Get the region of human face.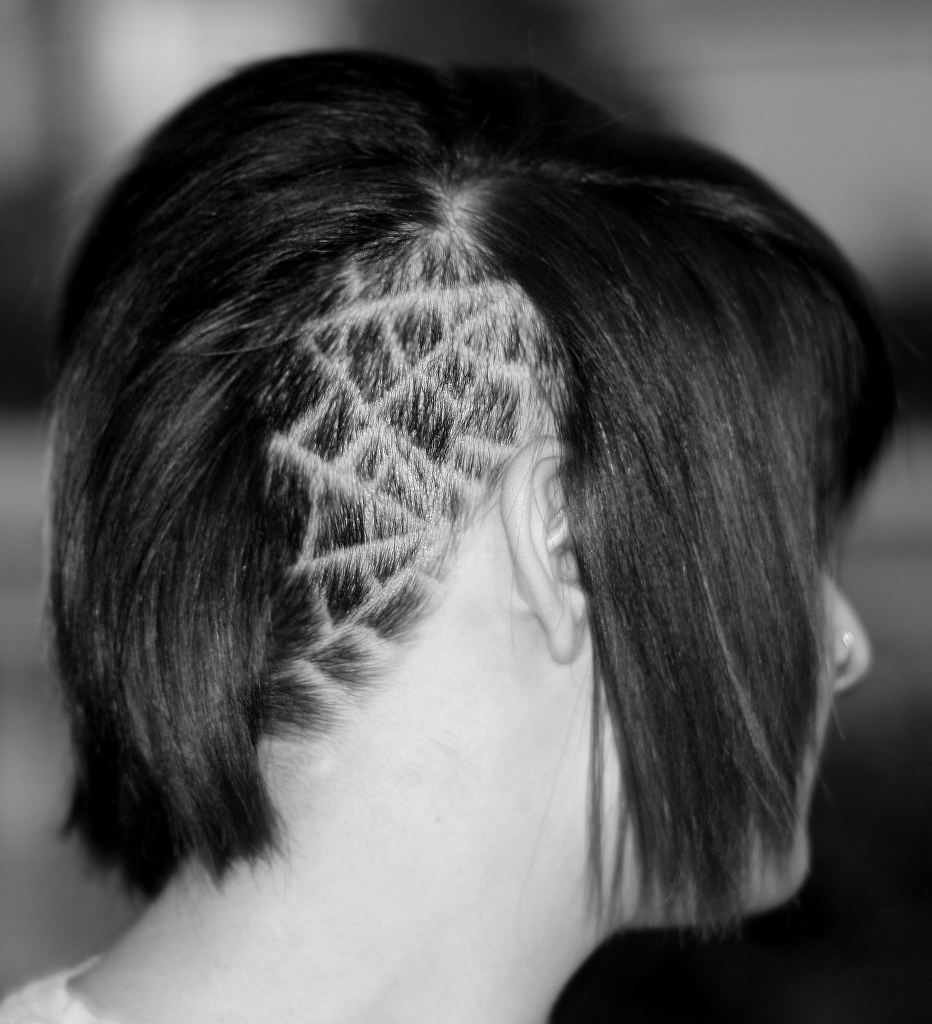
x1=576, y1=569, x2=876, y2=901.
